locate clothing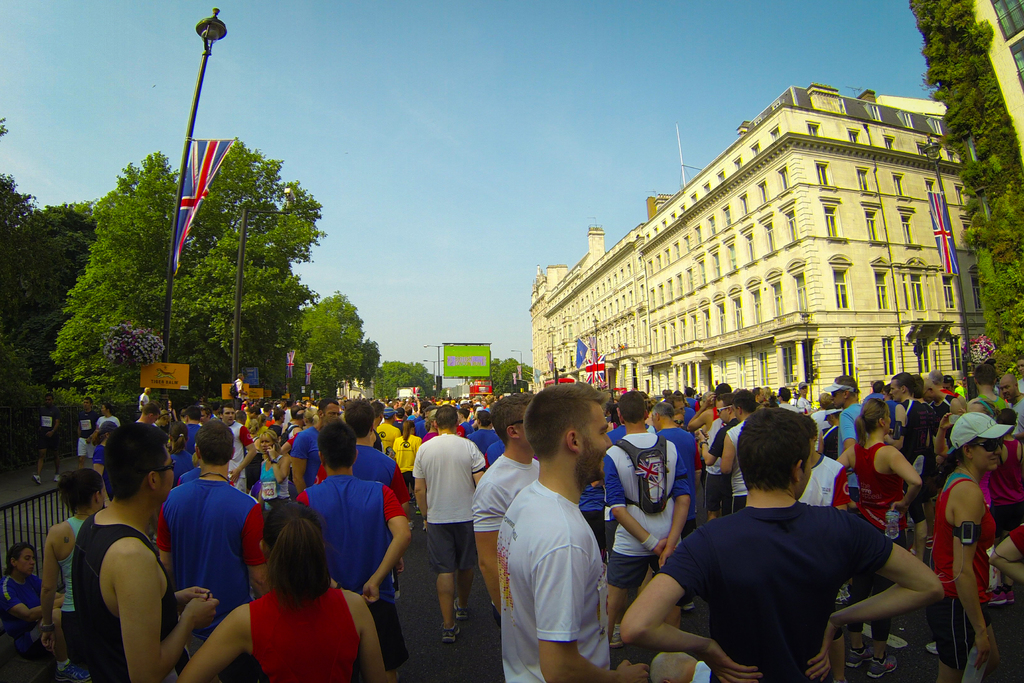
[left=951, top=464, right=985, bottom=609]
